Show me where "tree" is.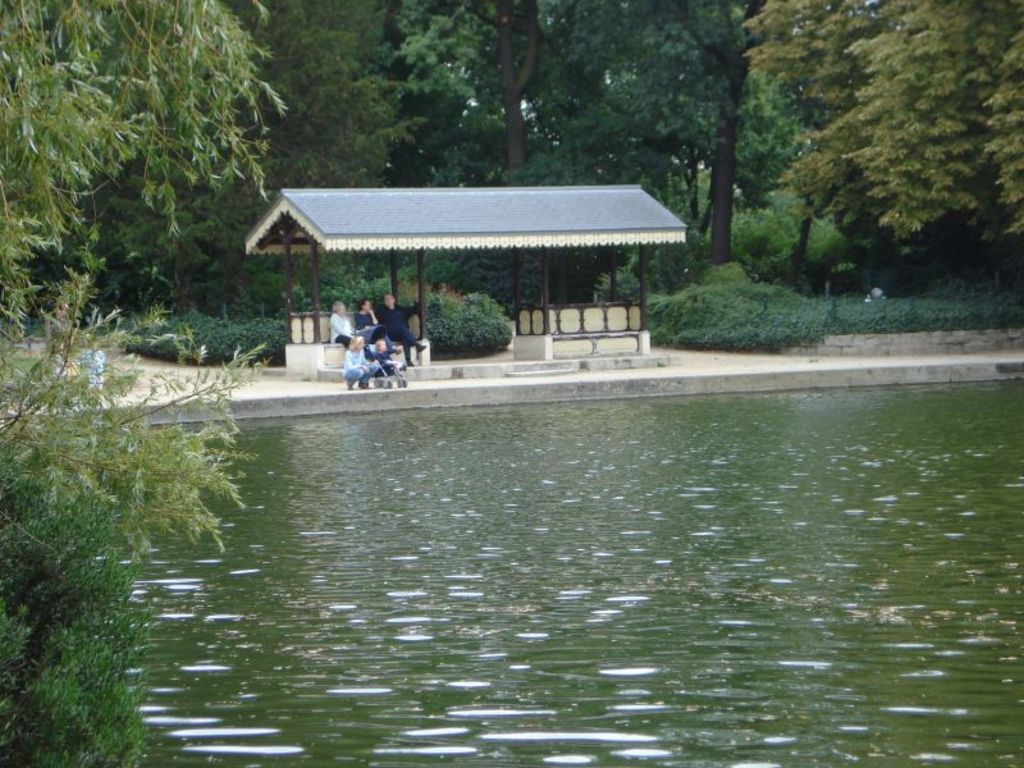
"tree" is at [x1=731, y1=0, x2=1023, y2=293].
